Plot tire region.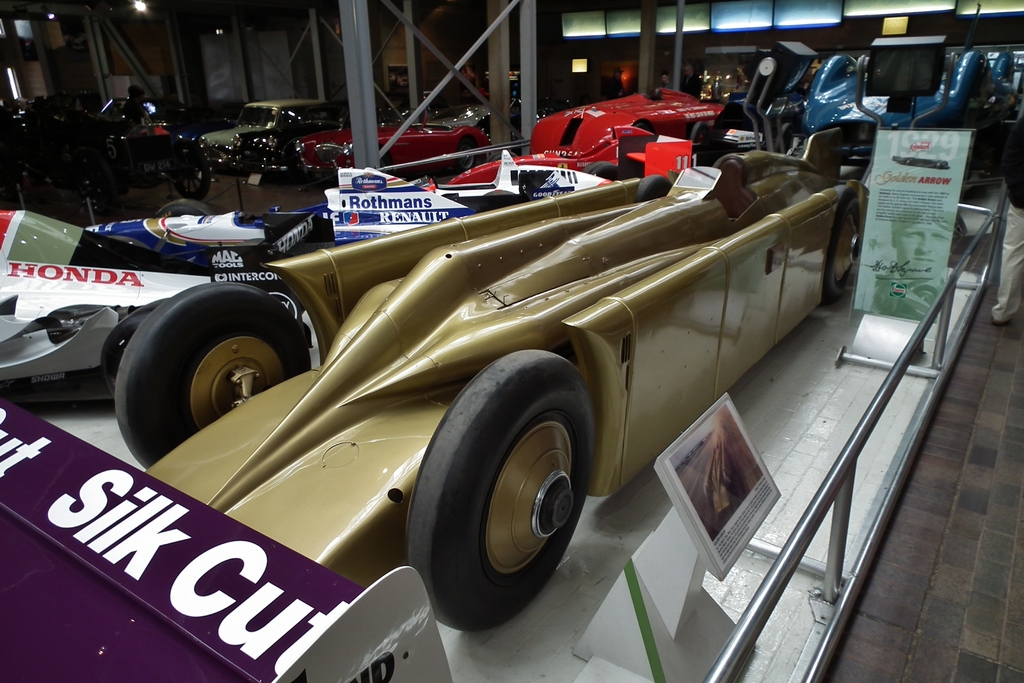
Plotted at [left=455, top=138, right=479, bottom=170].
